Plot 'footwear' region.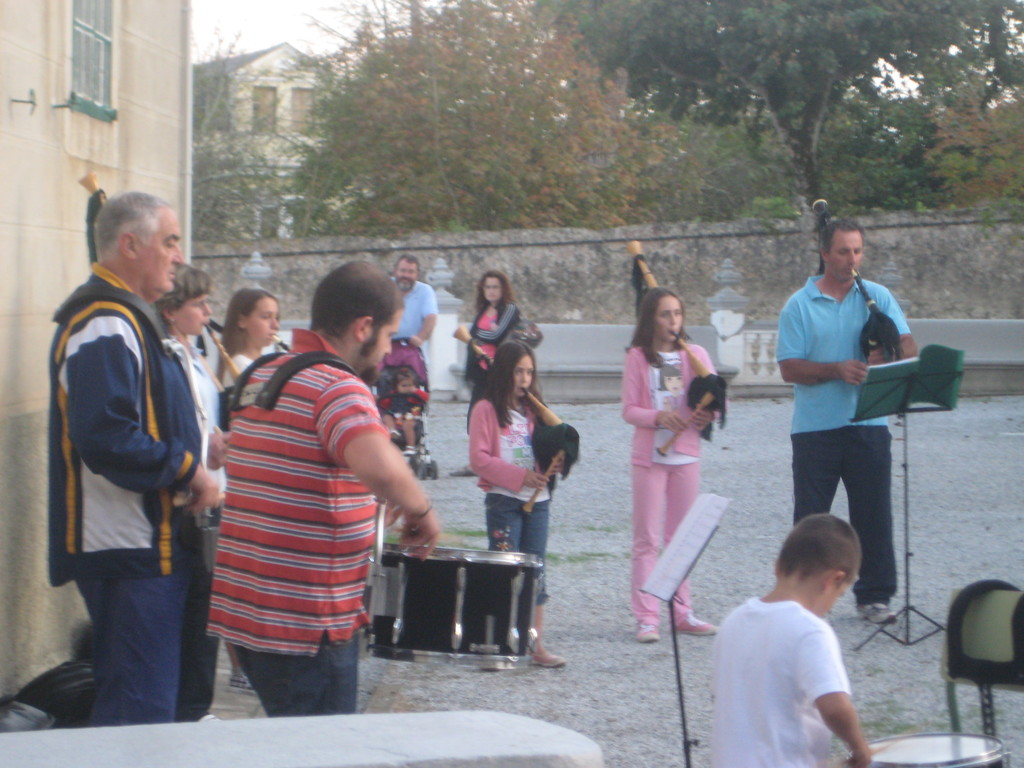
Plotted at x1=666, y1=611, x2=720, y2=637.
